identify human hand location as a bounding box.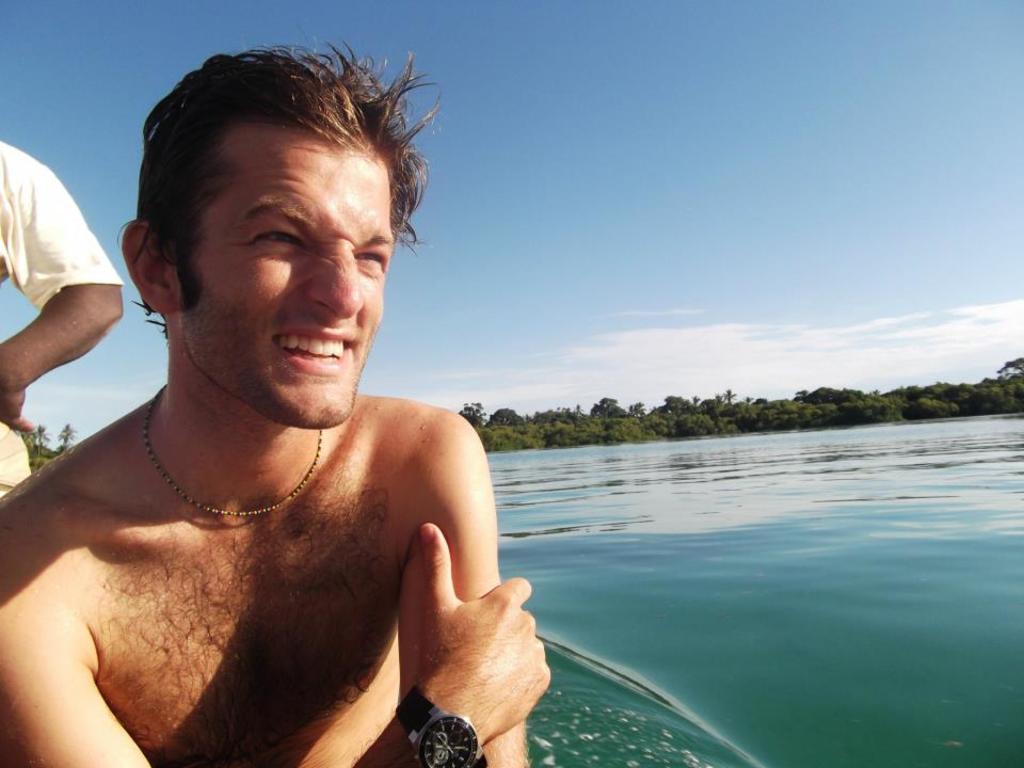
0 346 38 434.
